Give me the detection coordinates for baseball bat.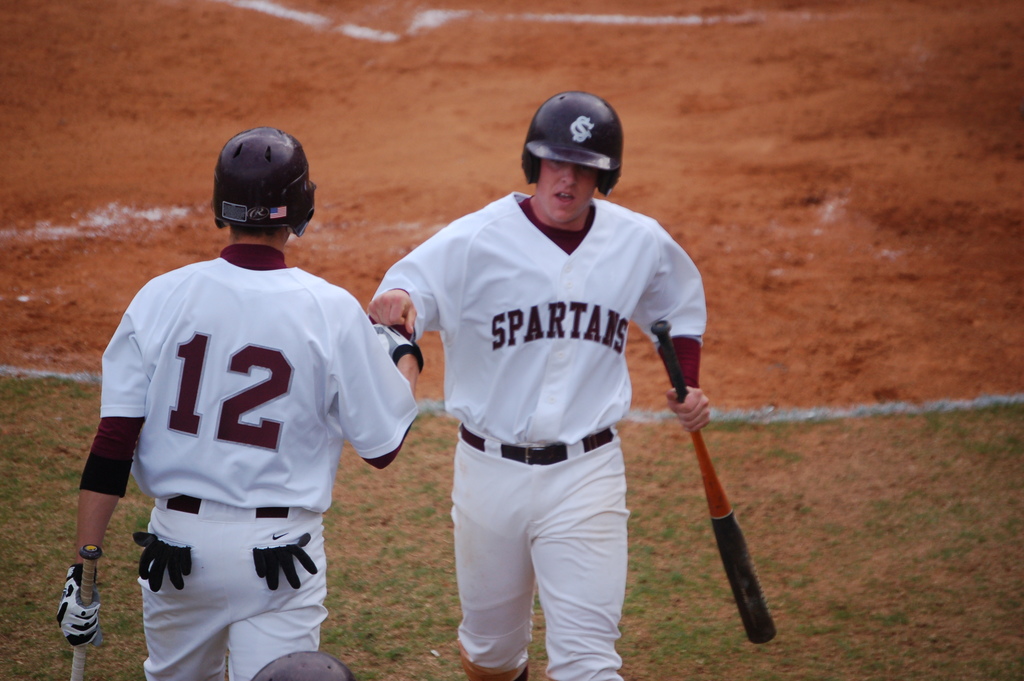
l=649, t=316, r=780, b=646.
